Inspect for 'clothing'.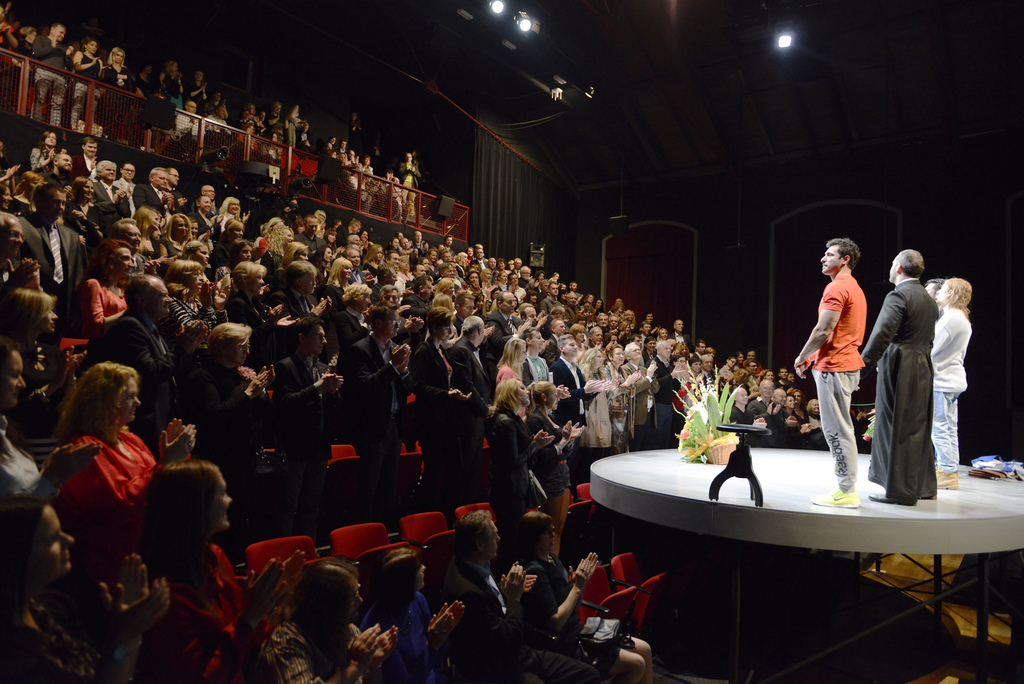
Inspection: rect(264, 618, 370, 683).
